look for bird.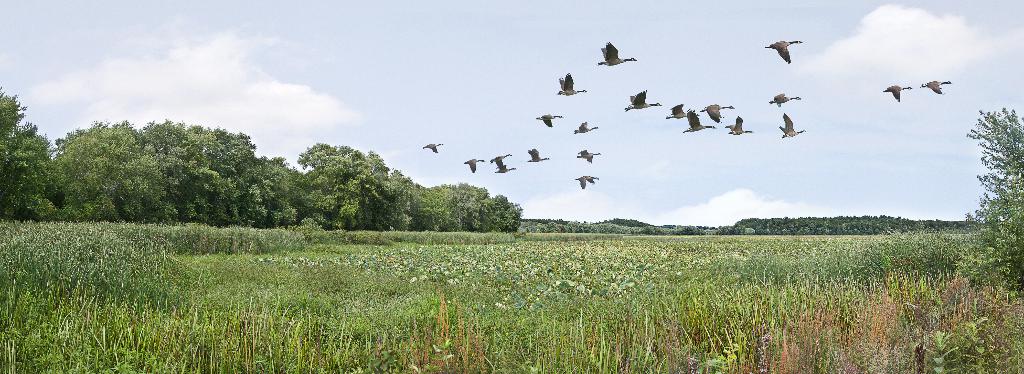
Found: l=552, t=74, r=588, b=99.
